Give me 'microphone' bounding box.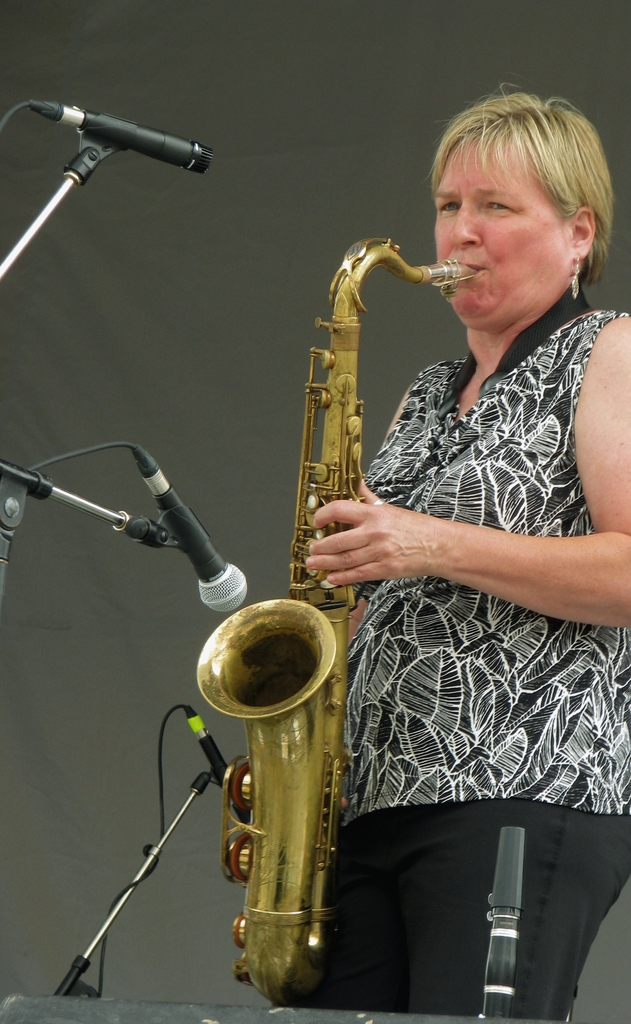
<region>8, 83, 212, 195</region>.
